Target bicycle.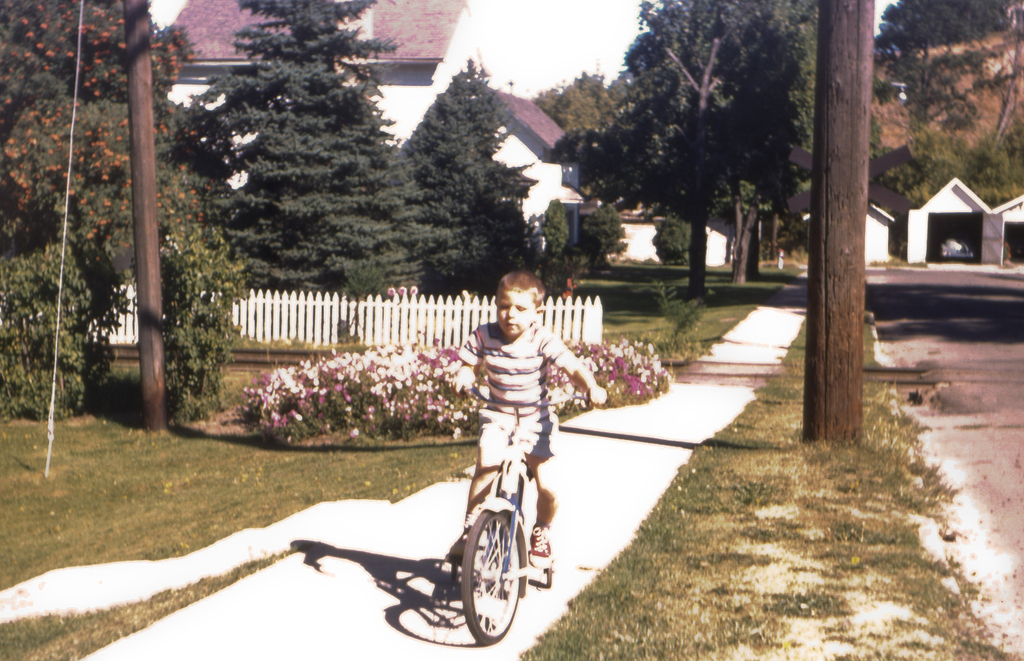
Target region: (436,383,556,660).
